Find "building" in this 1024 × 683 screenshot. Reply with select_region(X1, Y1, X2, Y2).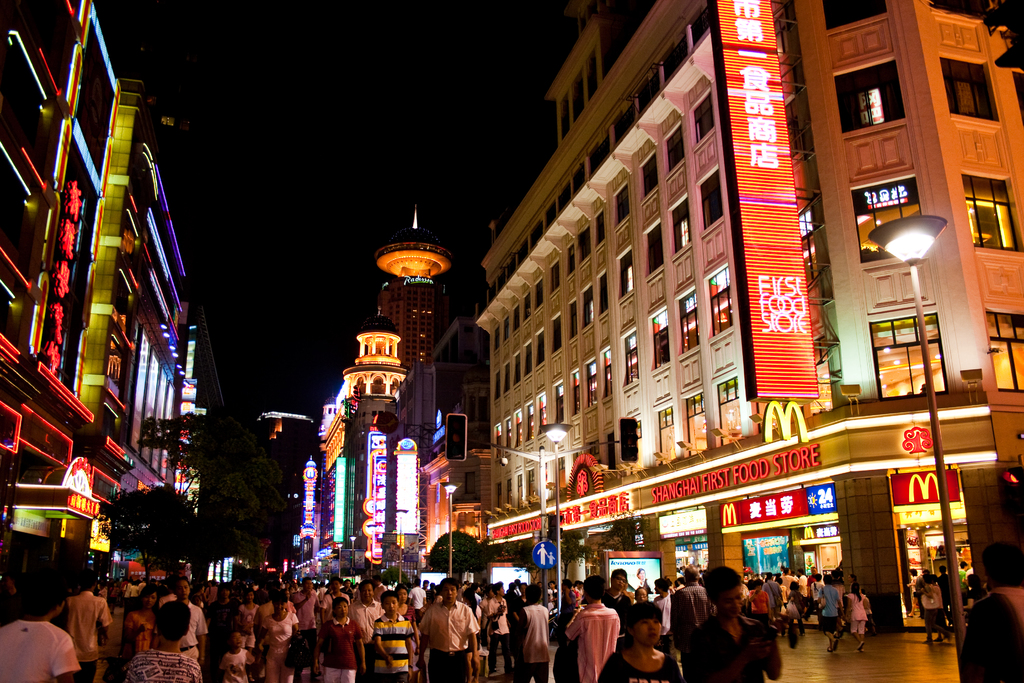
select_region(0, 0, 212, 611).
